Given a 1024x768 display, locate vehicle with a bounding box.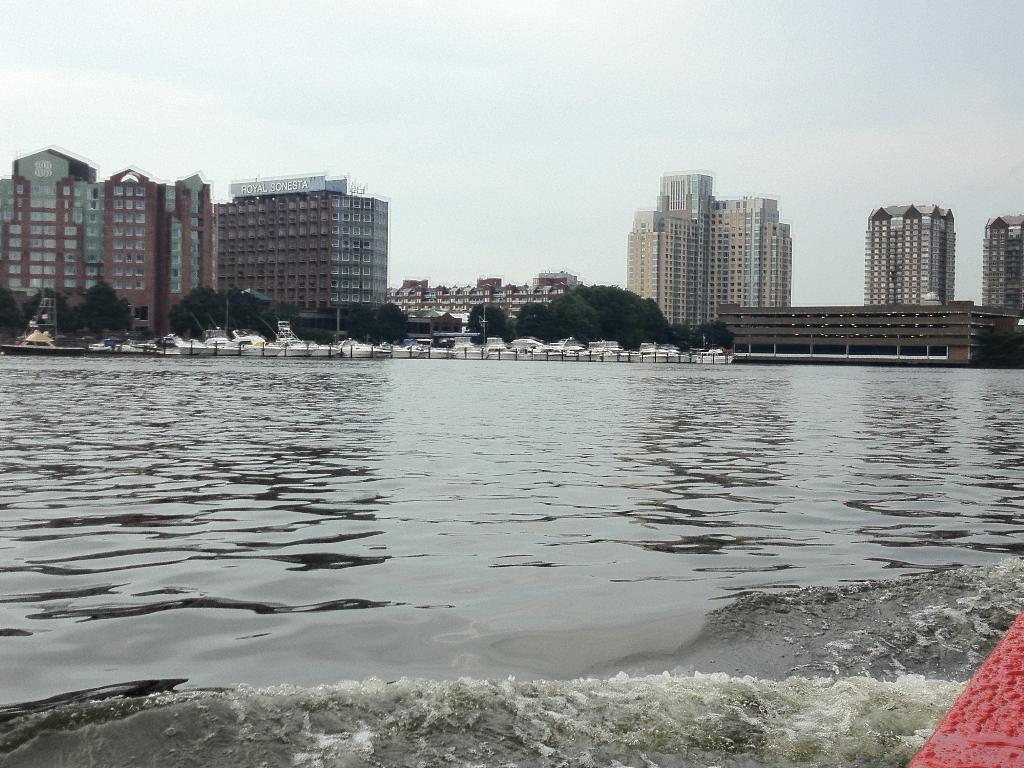
Located: [148, 332, 203, 355].
